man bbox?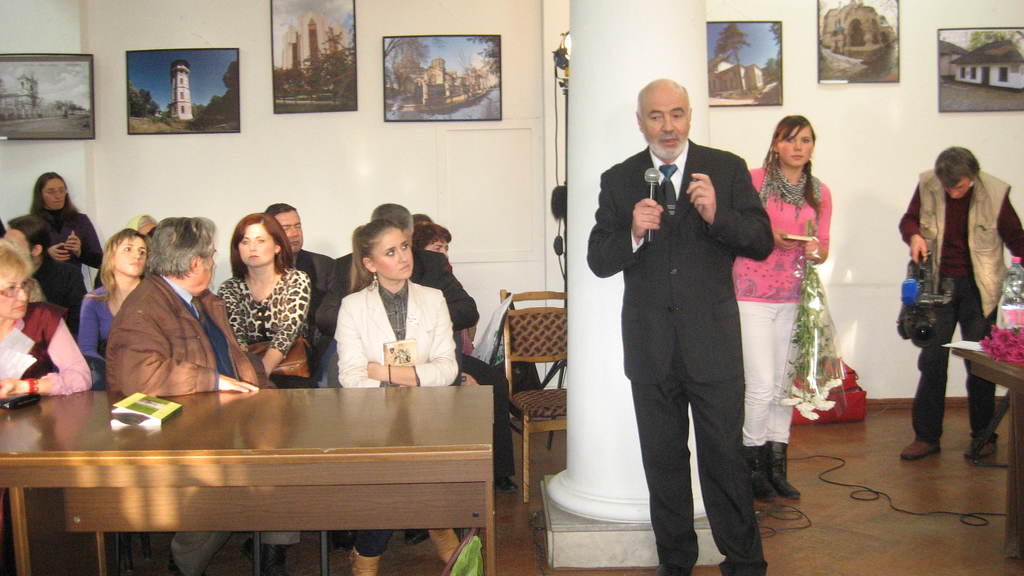
left=317, top=204, right=483, bottom=347
